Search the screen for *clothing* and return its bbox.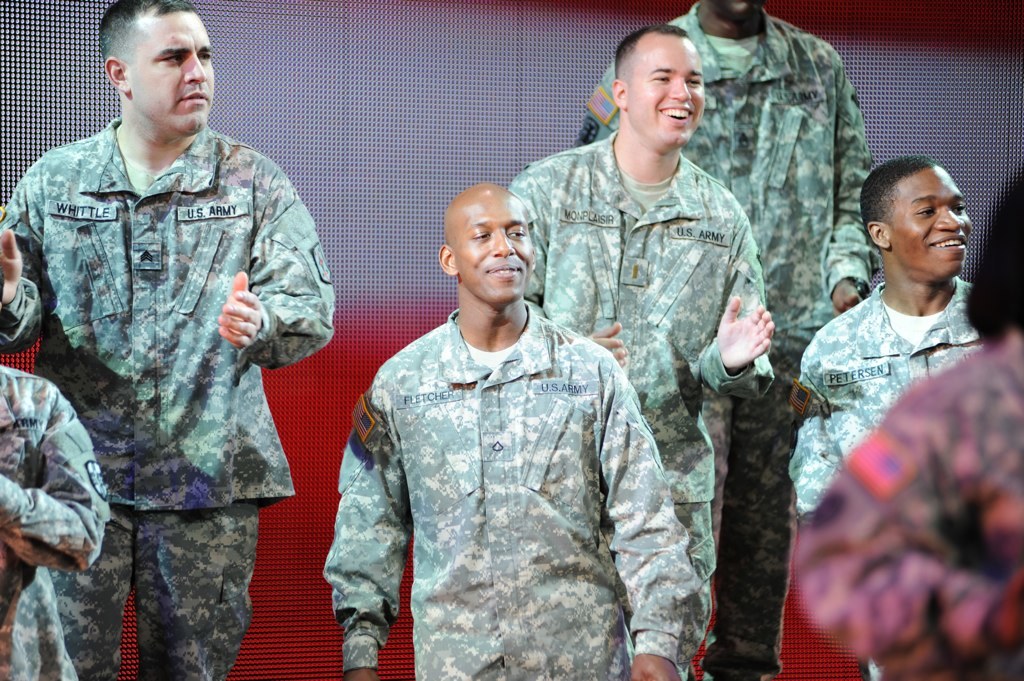
Found: 0, 362, 109, 680.
